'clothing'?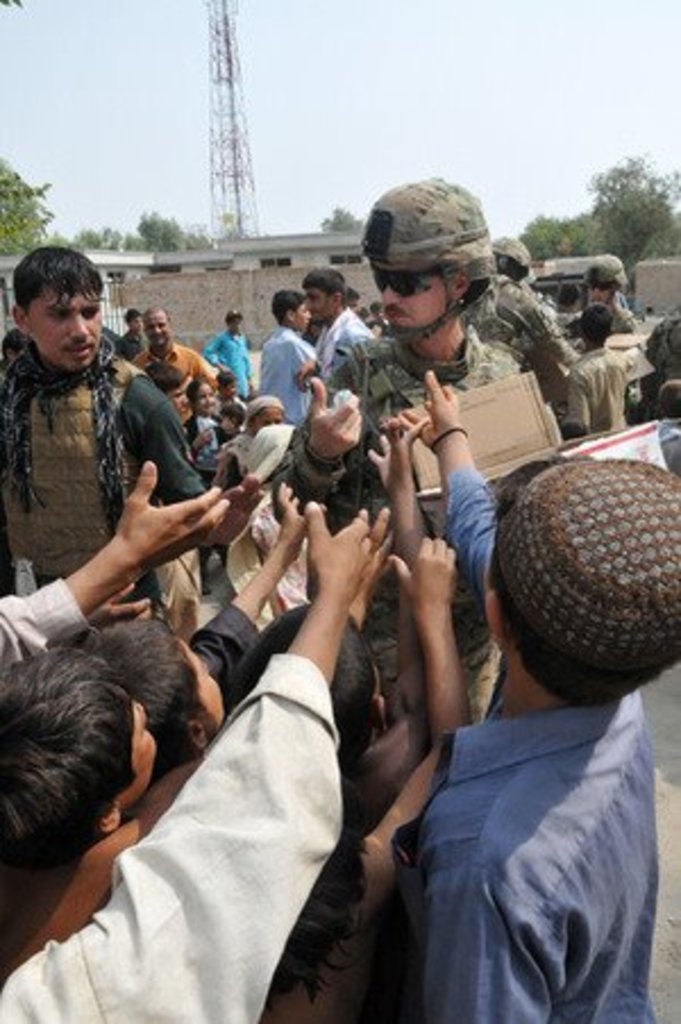
[x1=375, y1=456, x2=661, y2=1022]
